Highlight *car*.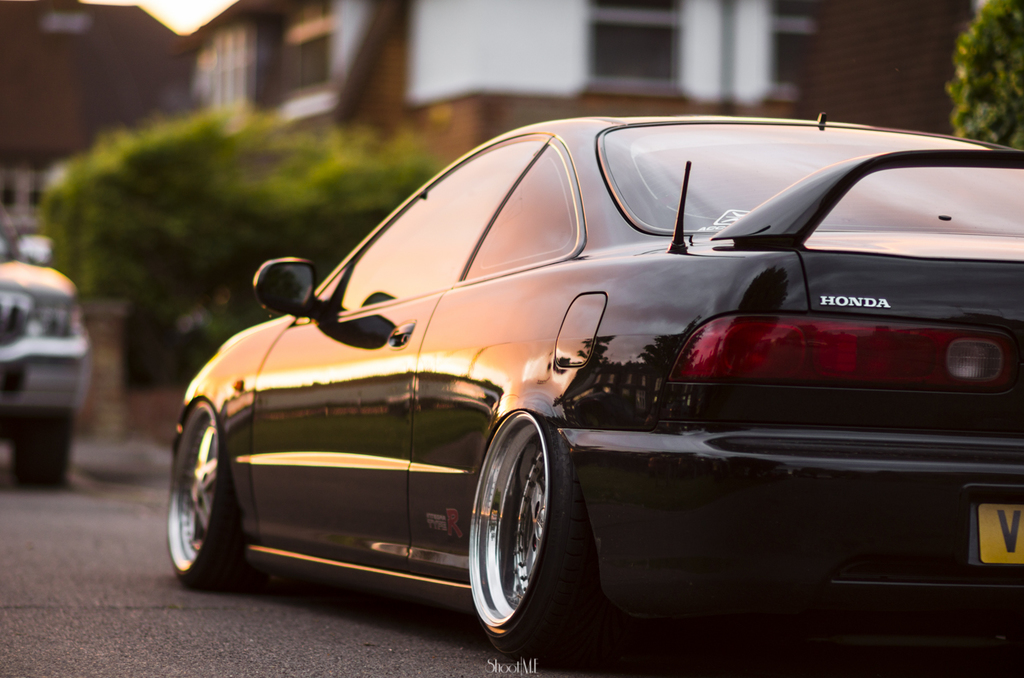
Highlighted region: 0 177 97 491.
